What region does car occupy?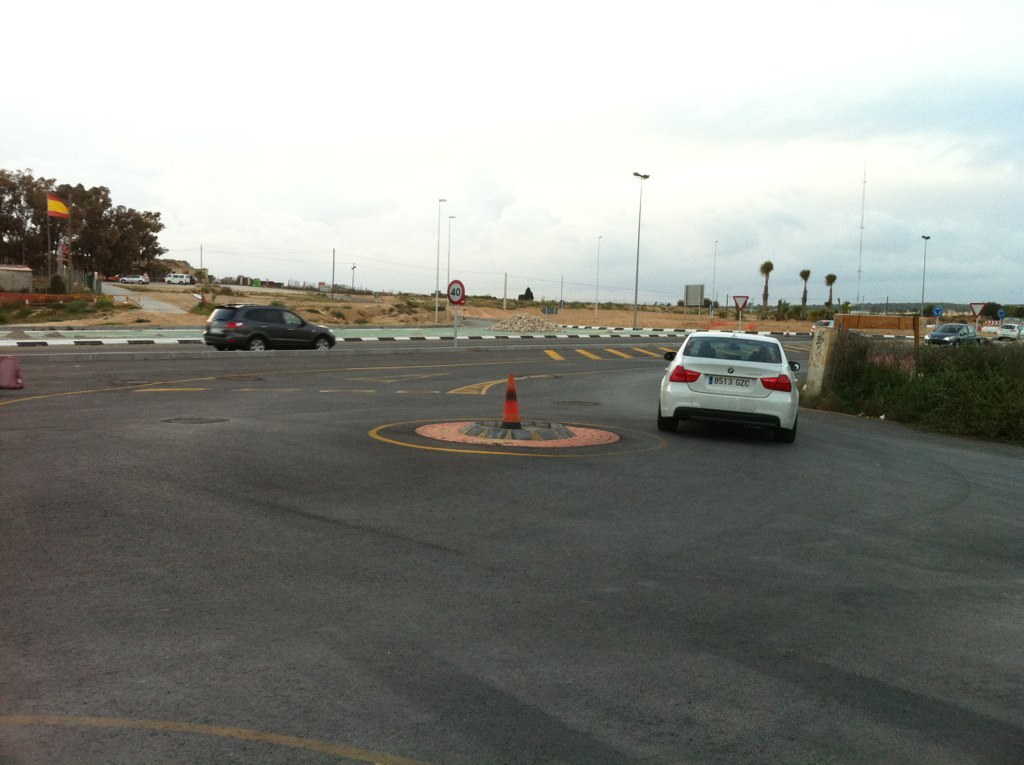
996/326/1023/348.
